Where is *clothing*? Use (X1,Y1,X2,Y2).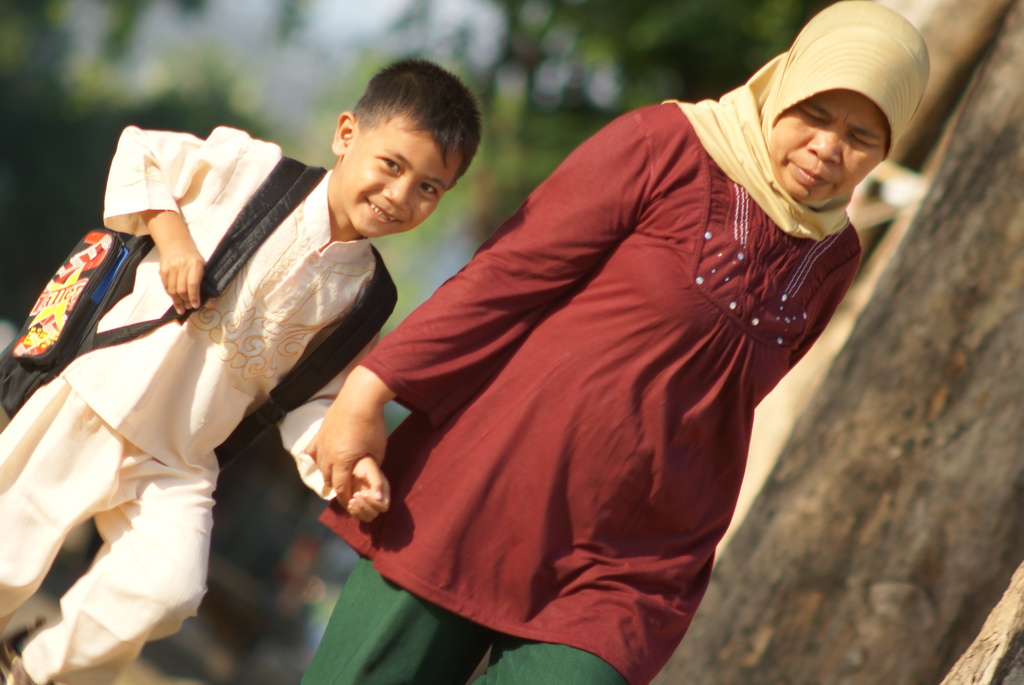
(317,82,851,684).
